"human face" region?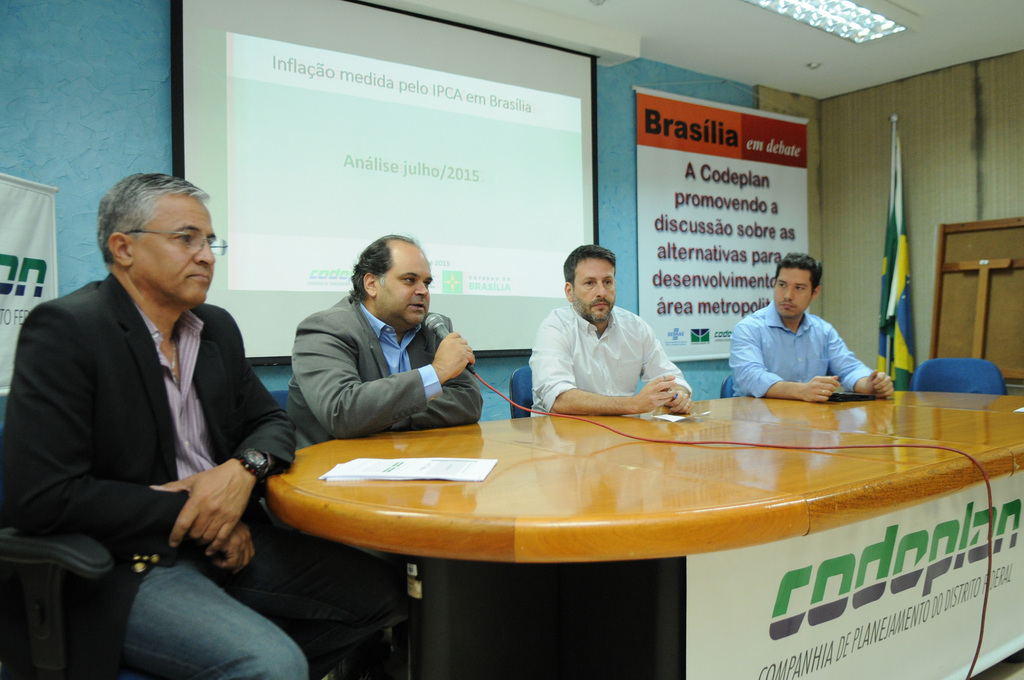
BBox(375, 247, 435, 327)
